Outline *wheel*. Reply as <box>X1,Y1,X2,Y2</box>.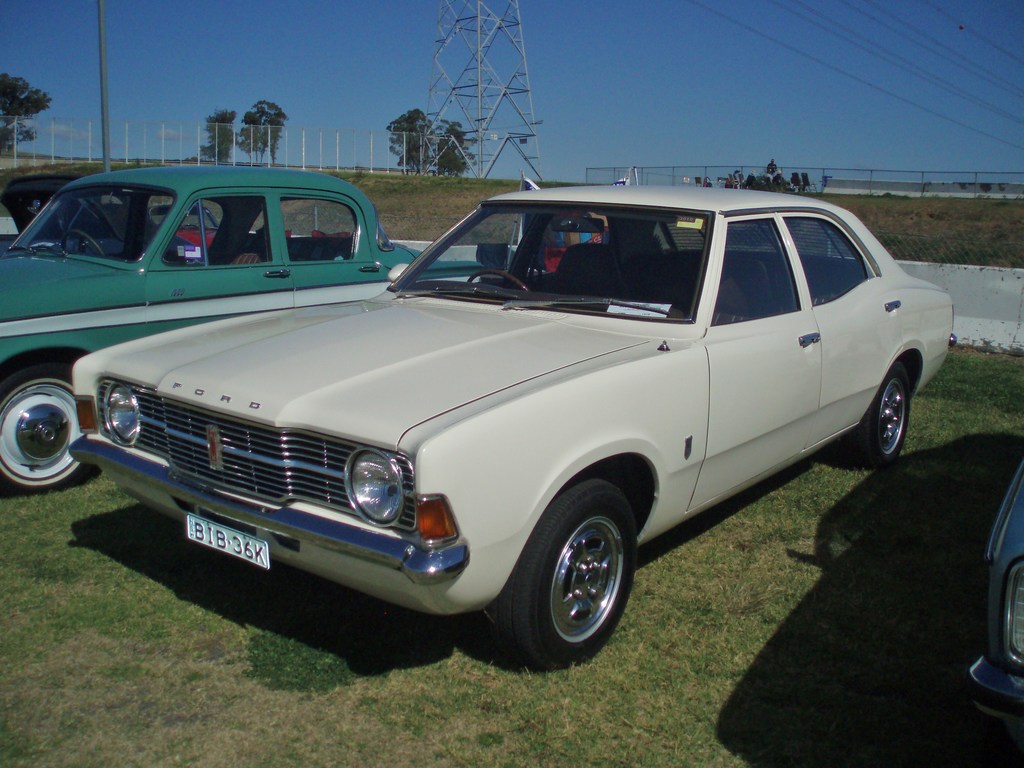
<box>0,353,111,499</box>.
